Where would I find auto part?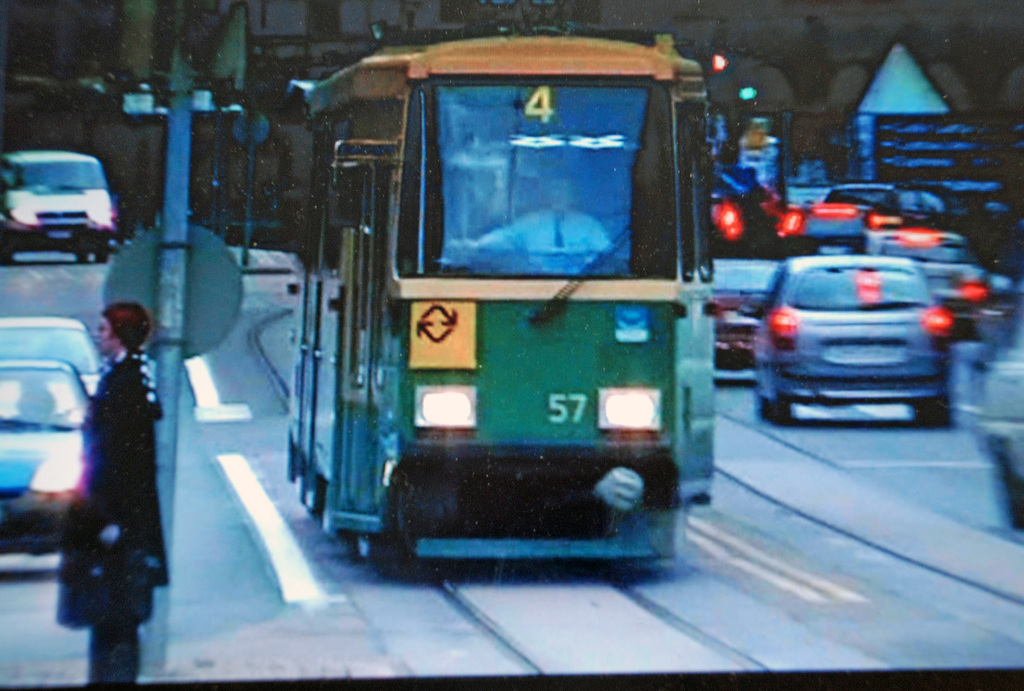
At {"x1": 527, "y1": 219, "x2": 639, "y2": 320}.
